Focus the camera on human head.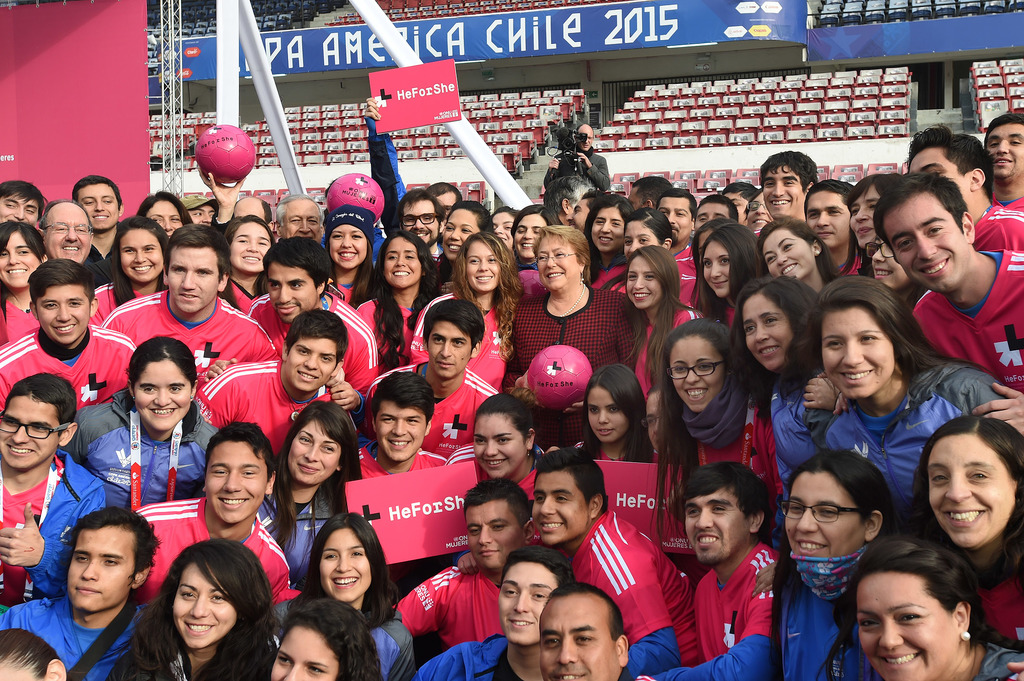
Focus region: left=700, top=218, right=767, bottom=298.
